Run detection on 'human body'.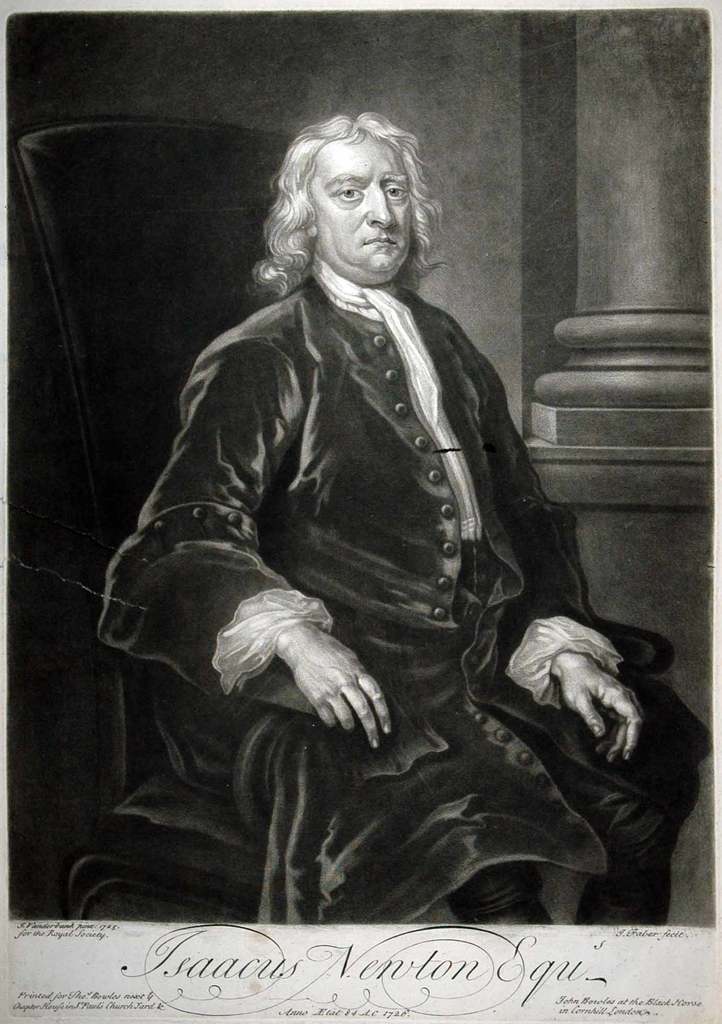
Result: 103:163:619:936.
